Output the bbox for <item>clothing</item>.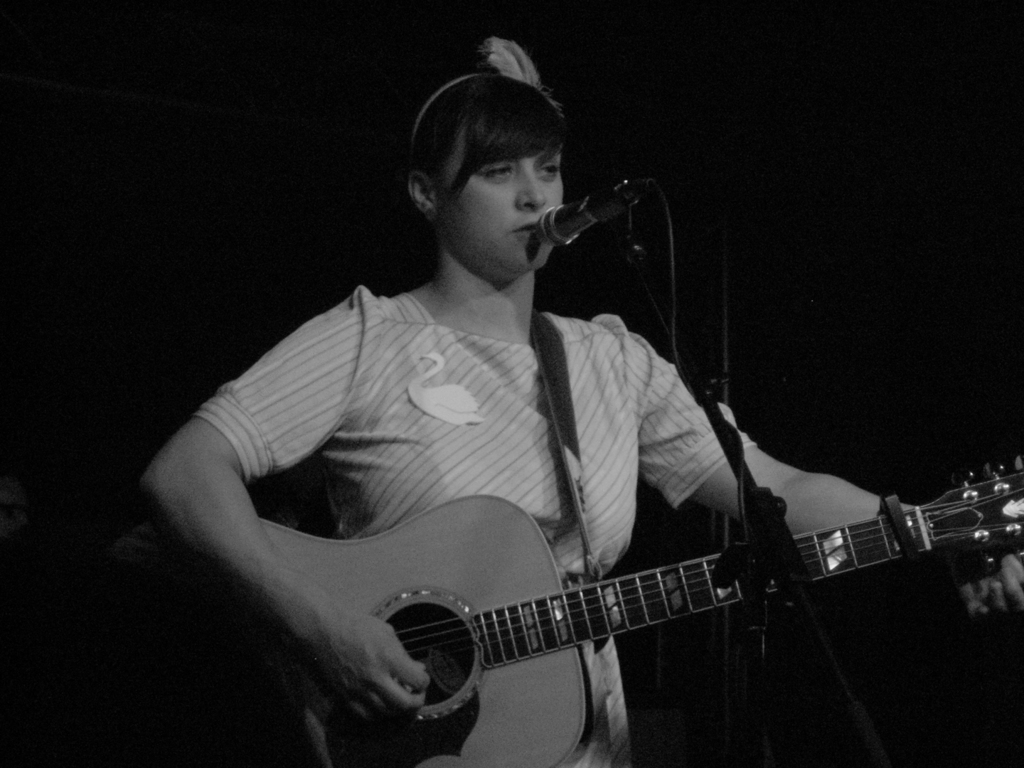
bbox(189, 279, 758, 767).
